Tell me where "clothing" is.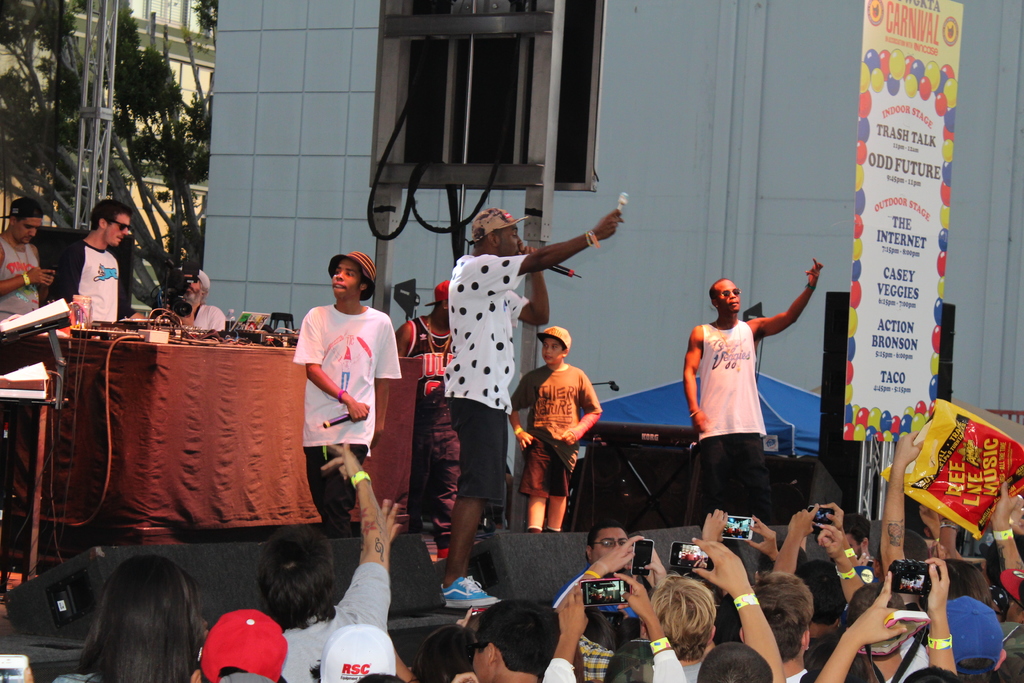
"clothing" is at rect(540, 664, 576, 682).
